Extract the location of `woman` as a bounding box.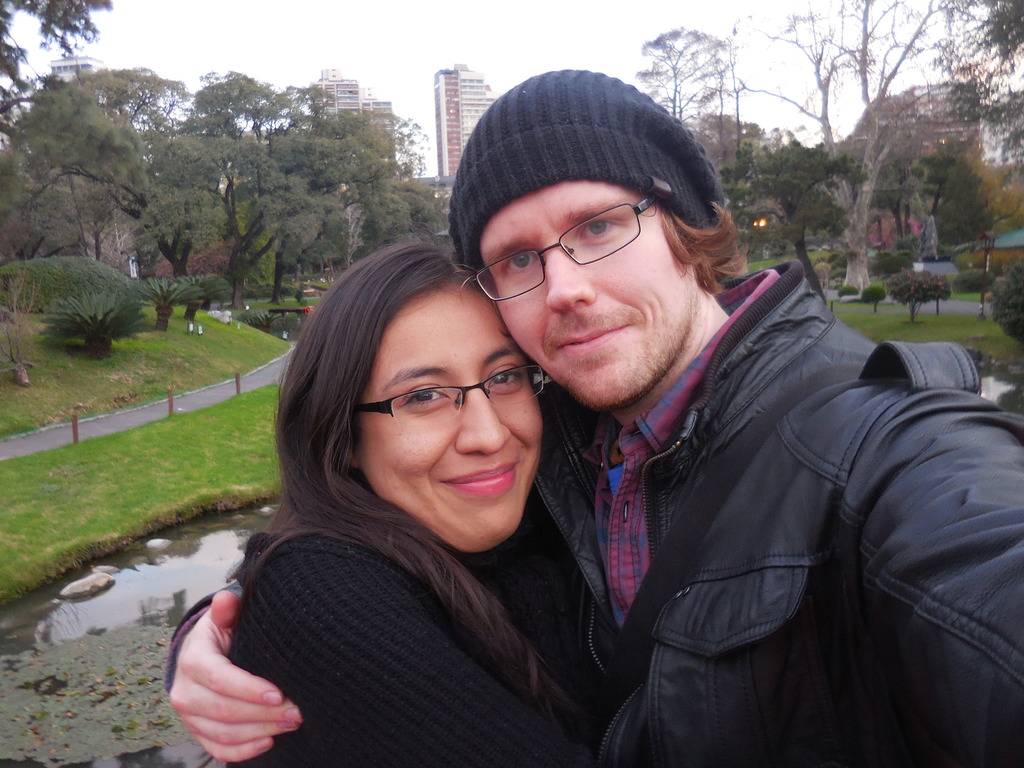
227 247 599 767.
